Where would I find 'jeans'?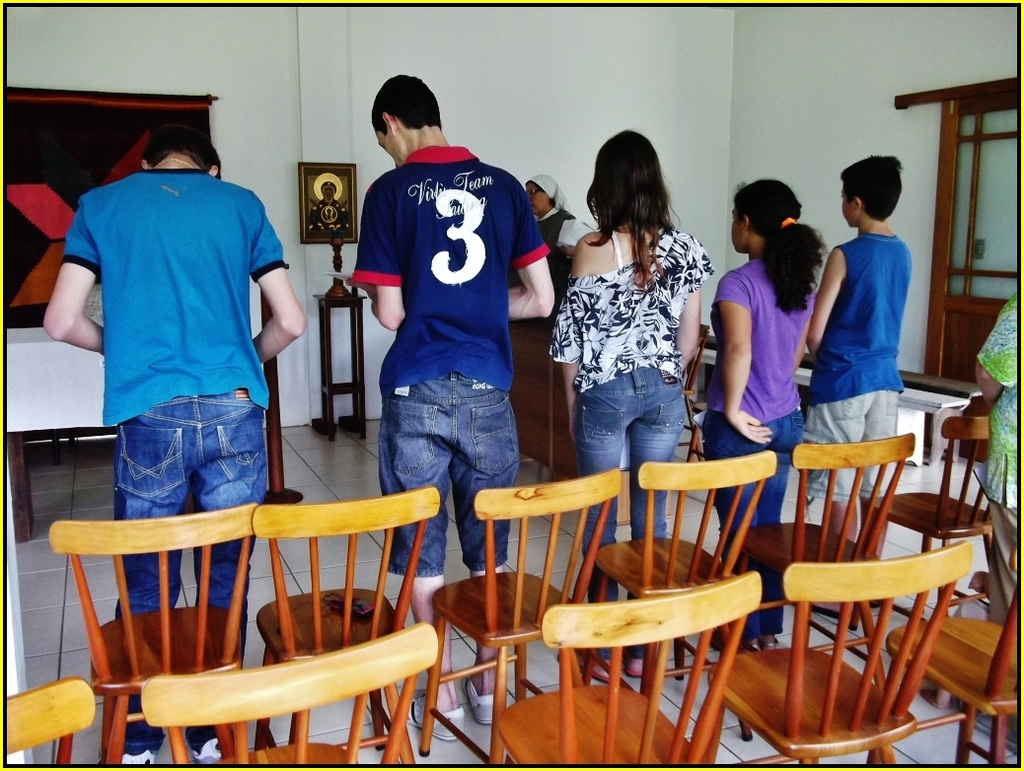
At rect(101, 393, 287, 616).
